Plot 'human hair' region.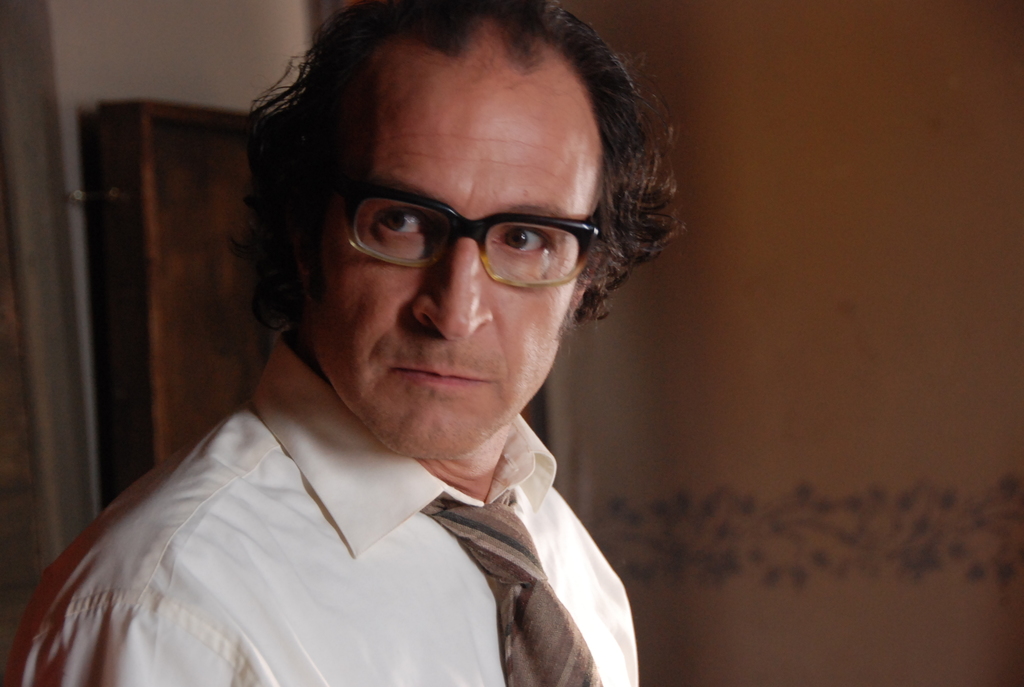
Plotted at (268, 0, 659, 339).
